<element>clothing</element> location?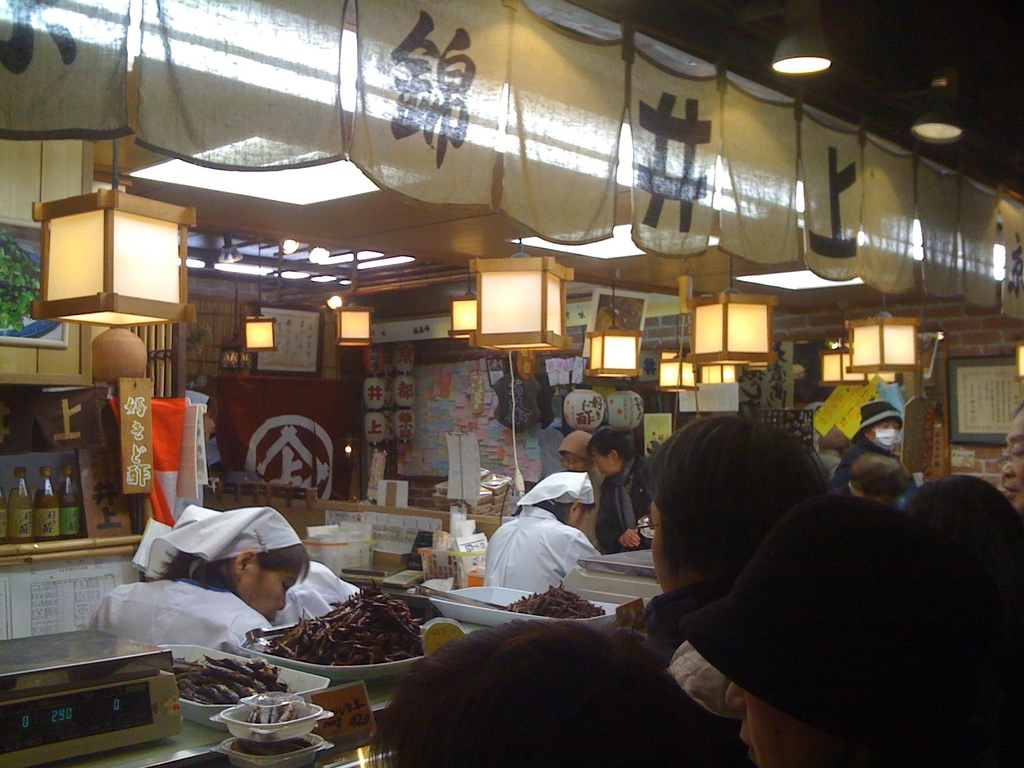
<box>577,463,605,541</box>
